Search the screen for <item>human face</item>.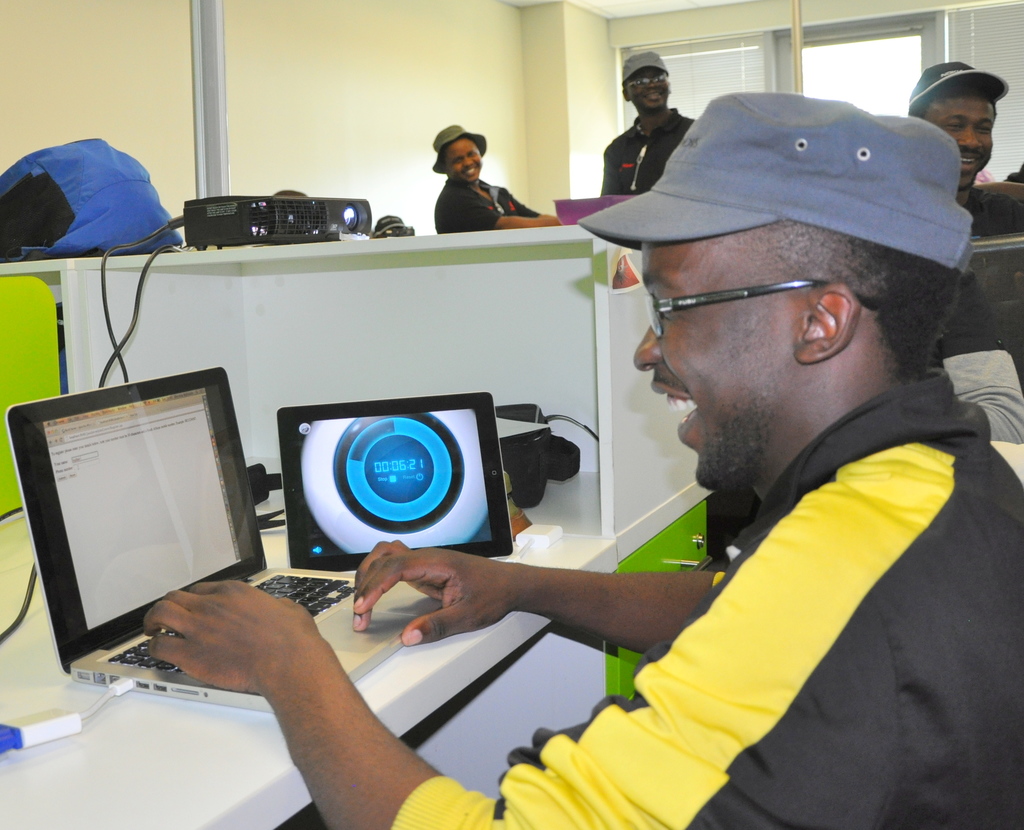
Found at box=[924, 95, 992, 189].
